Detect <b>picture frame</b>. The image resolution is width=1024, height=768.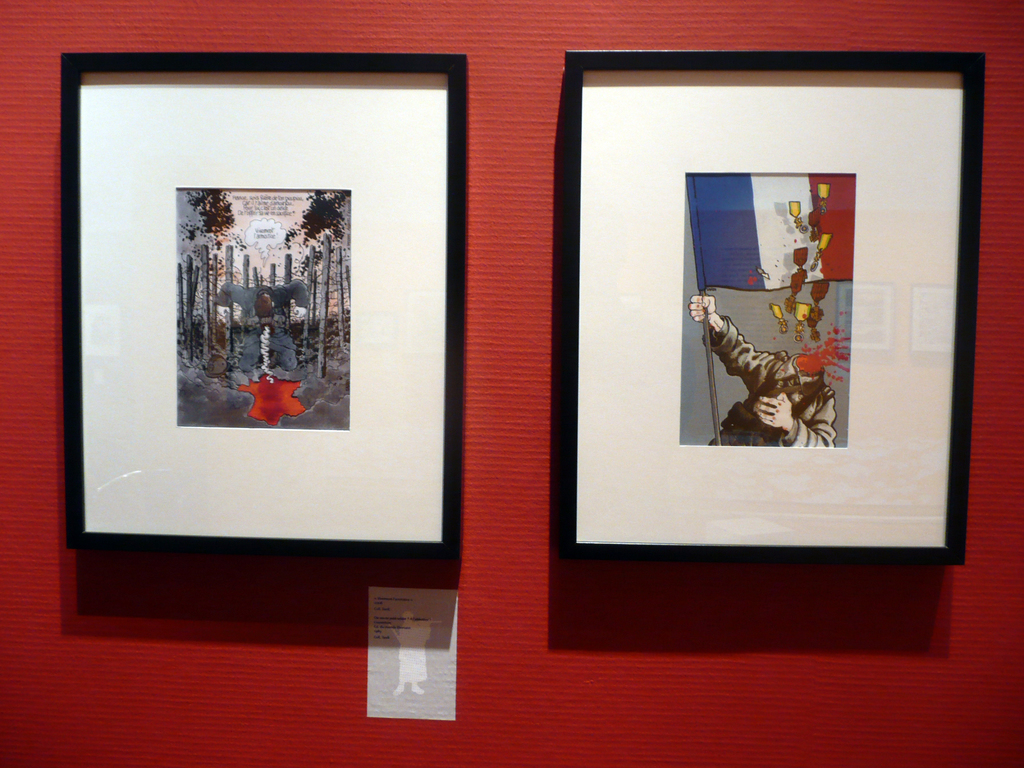
(557, 52, 984, 565).
